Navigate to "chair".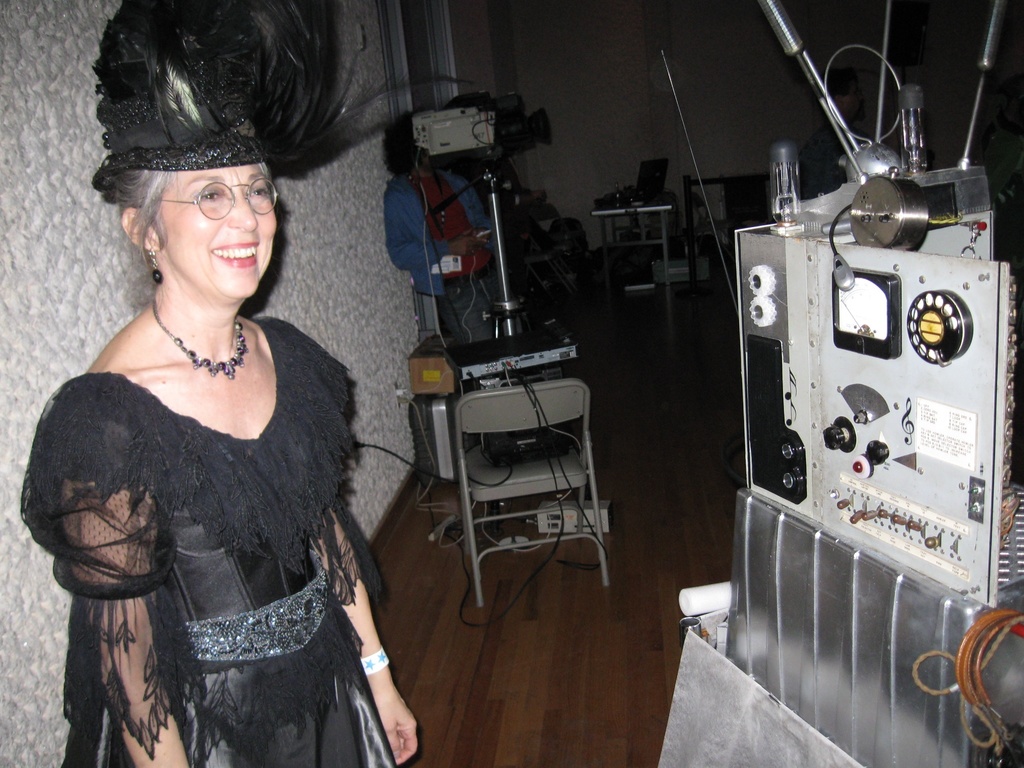
Navigation target: bbox(683, 172, 772, 286).
